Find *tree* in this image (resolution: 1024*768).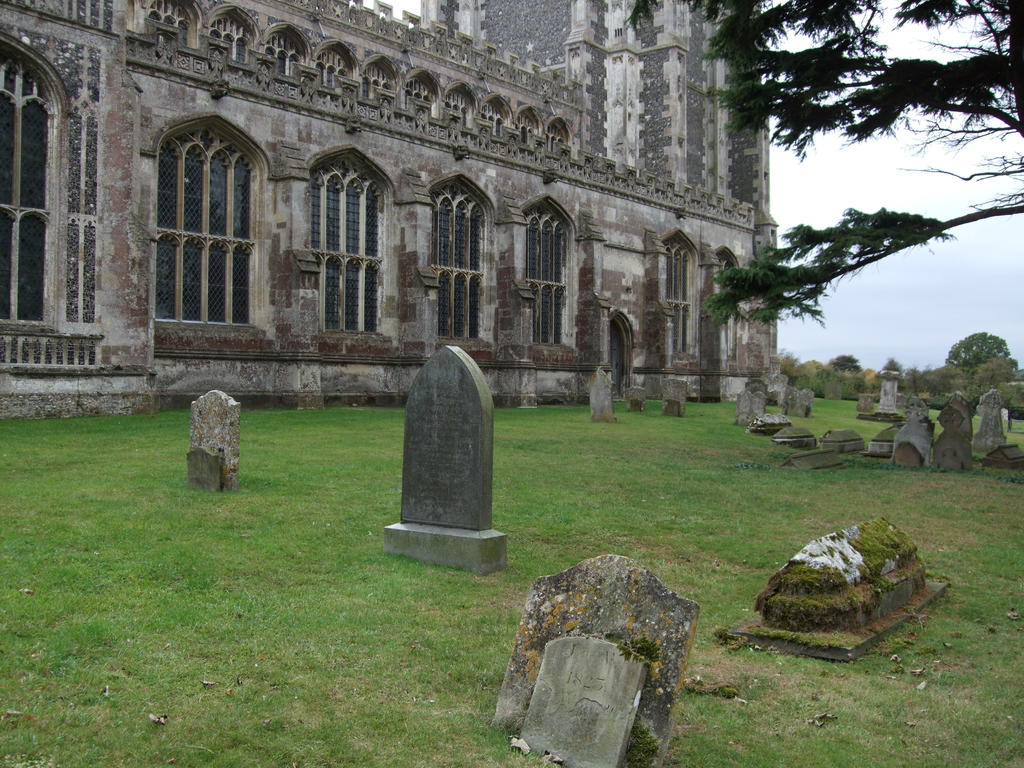
(left=696, top=13, right=995, bottom=465).
